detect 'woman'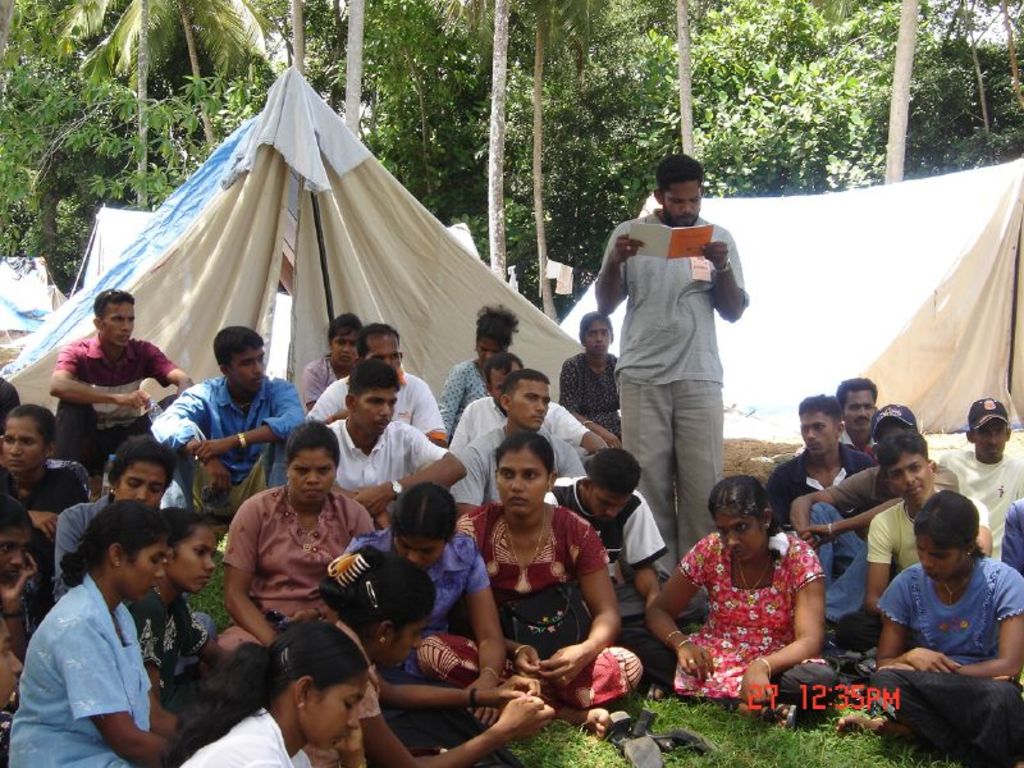
pyautogui.locateOnScreen(0, 493, 37, 699)
